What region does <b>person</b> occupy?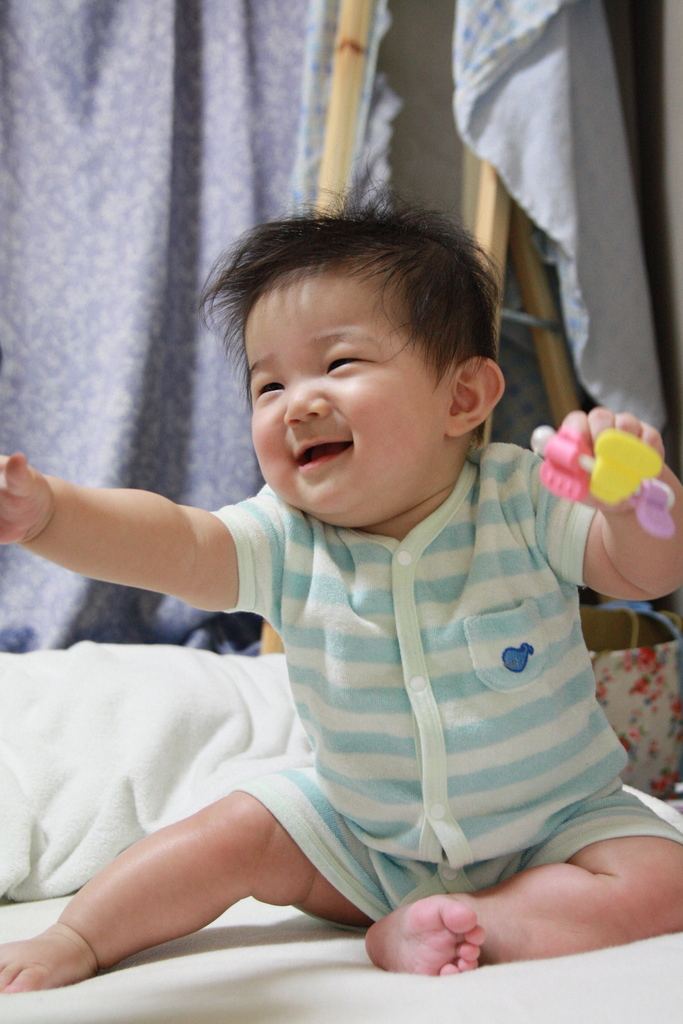
Rect(0, 180, 682, 993).
